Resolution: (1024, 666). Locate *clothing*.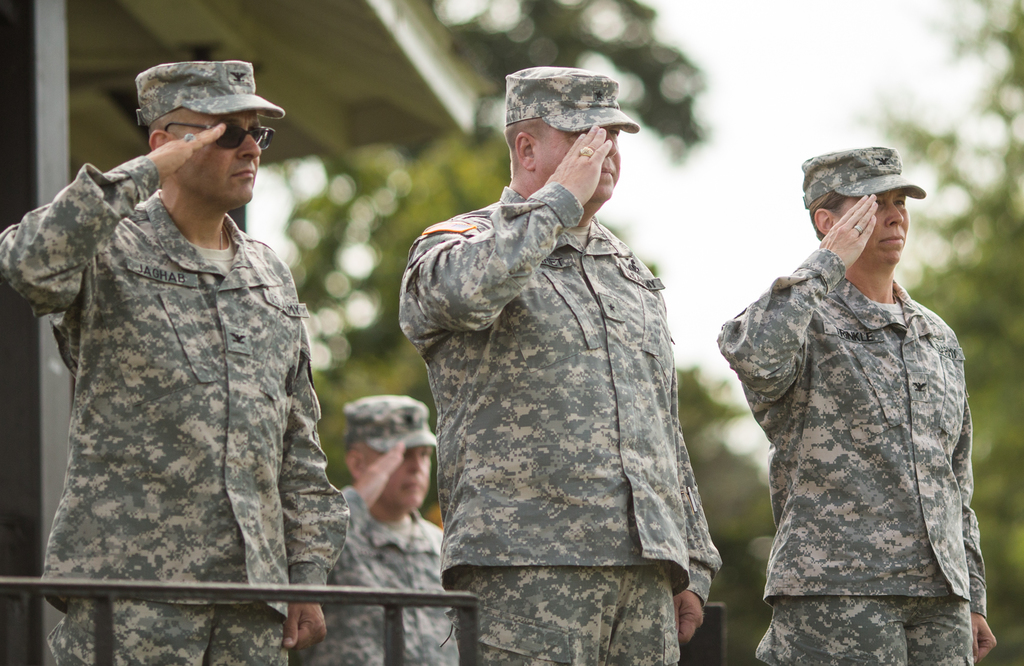
(x1=13, y1=102, x2=344, y2=665).
